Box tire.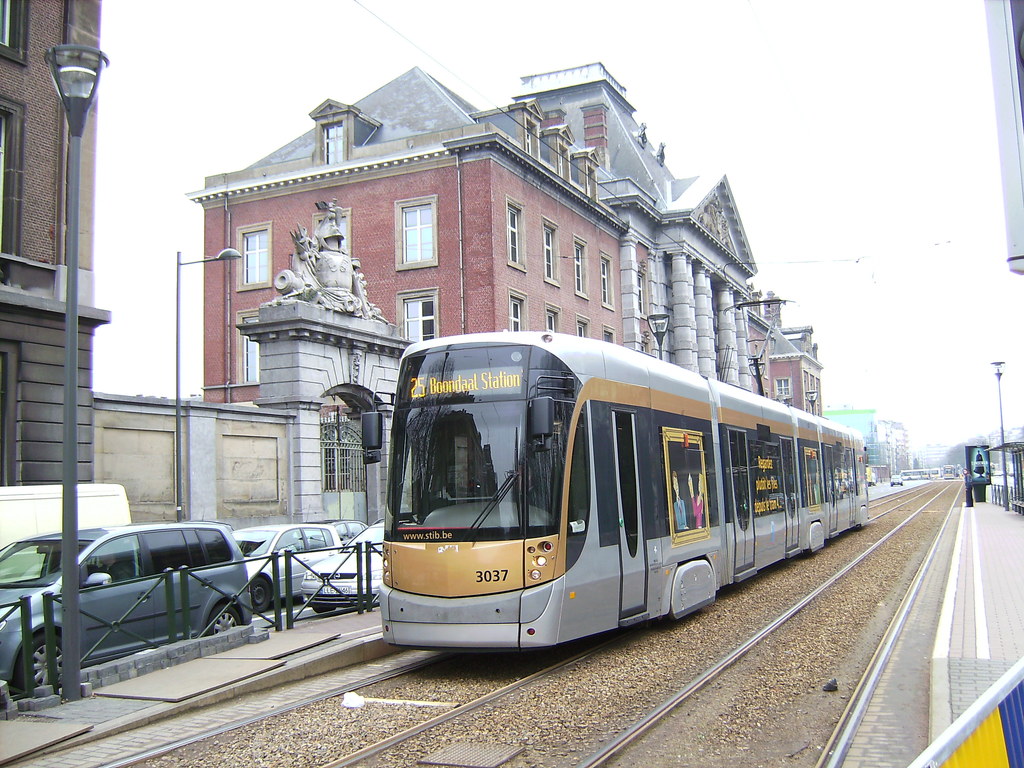
detection(241, 574, 277, 620).
